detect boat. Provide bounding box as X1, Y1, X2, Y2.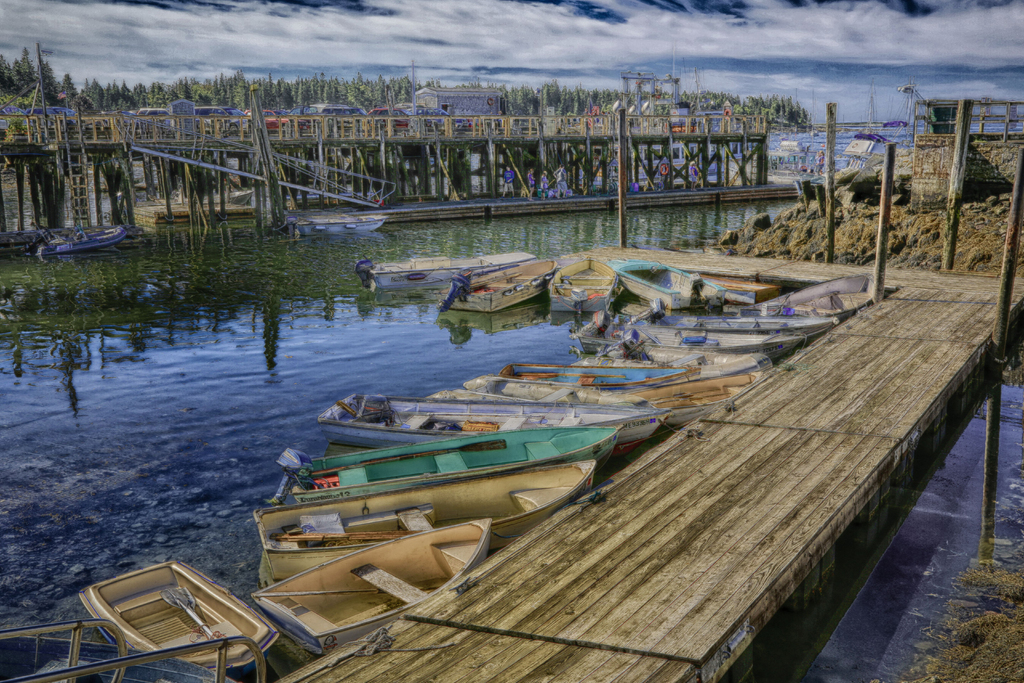
433, 350, 792, 427.
